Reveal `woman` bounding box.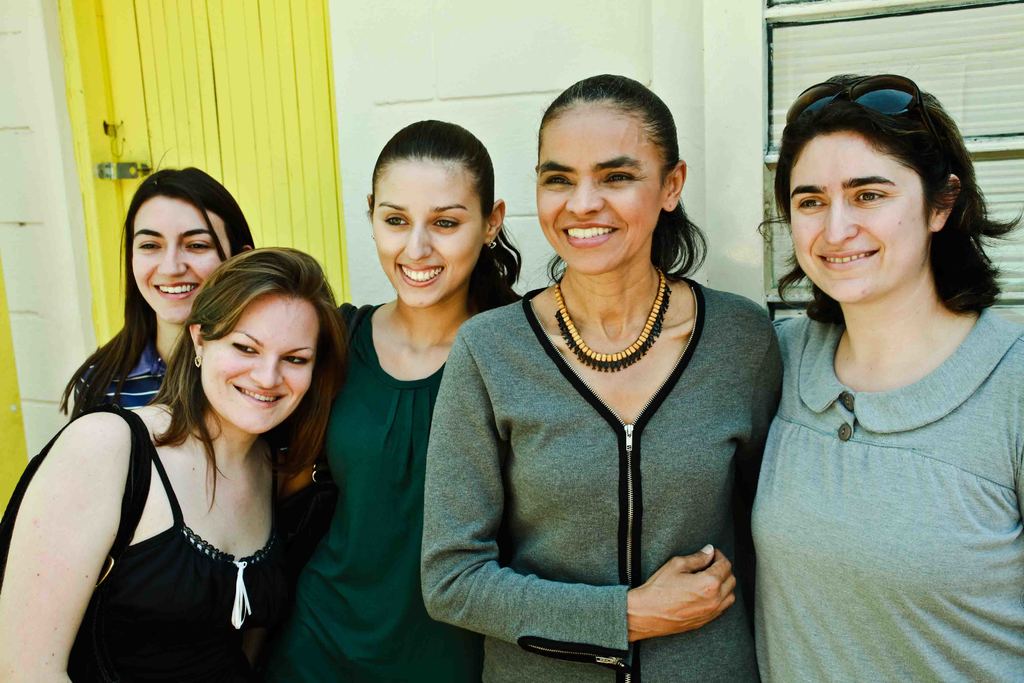
Revealed: left=0, top=242, right=340, bottom=682.
